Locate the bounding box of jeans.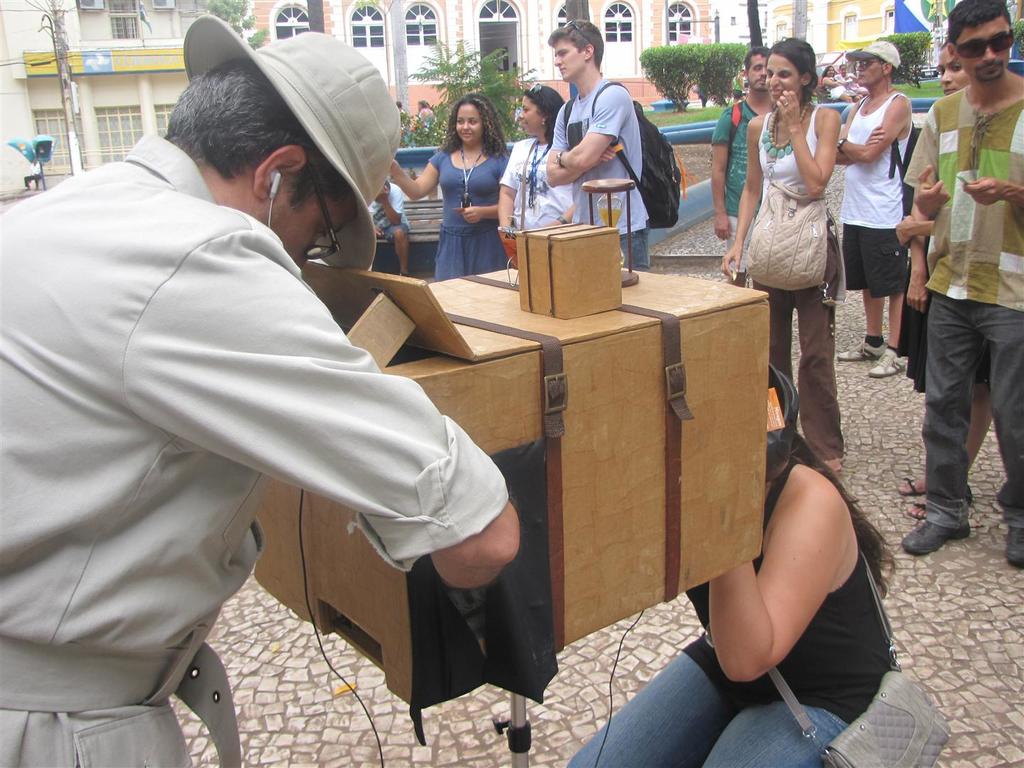
Bounding box: l=618, t=218, r=649, b=272.
